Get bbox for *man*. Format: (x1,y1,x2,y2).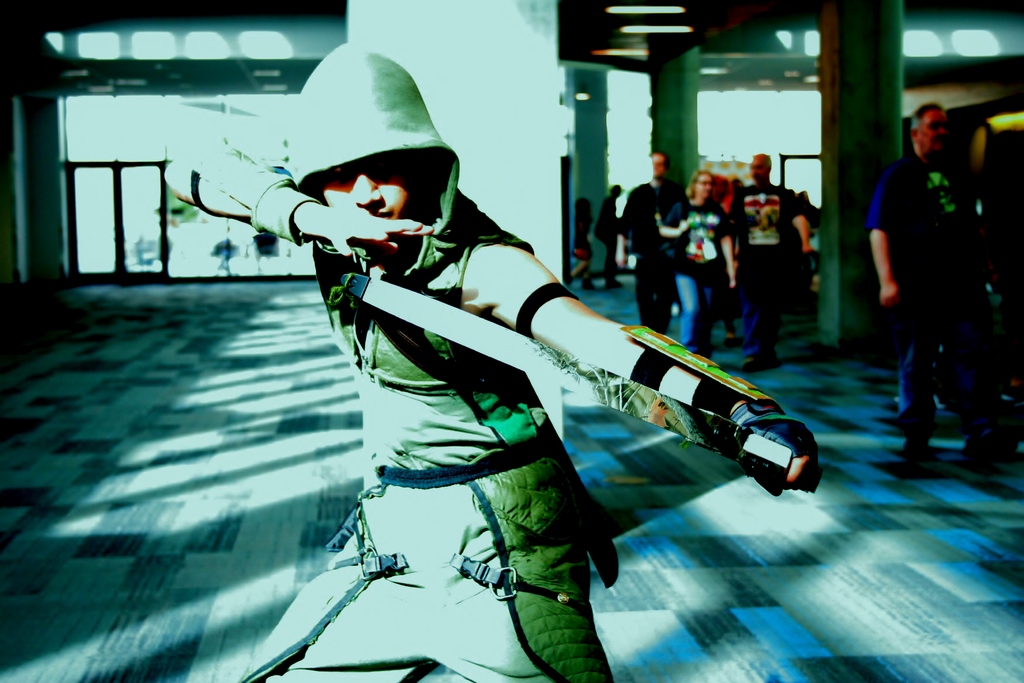
(615,149,687,332).
